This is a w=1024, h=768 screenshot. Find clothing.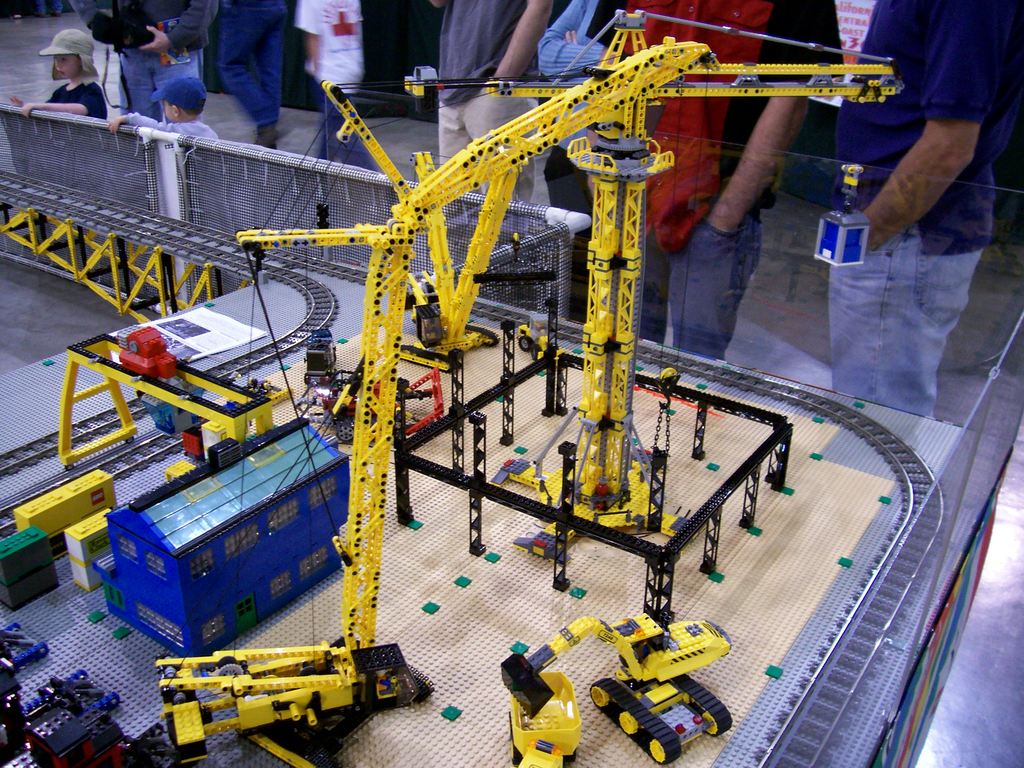
Bounding box: bbox(437, 0, 548, 314).
